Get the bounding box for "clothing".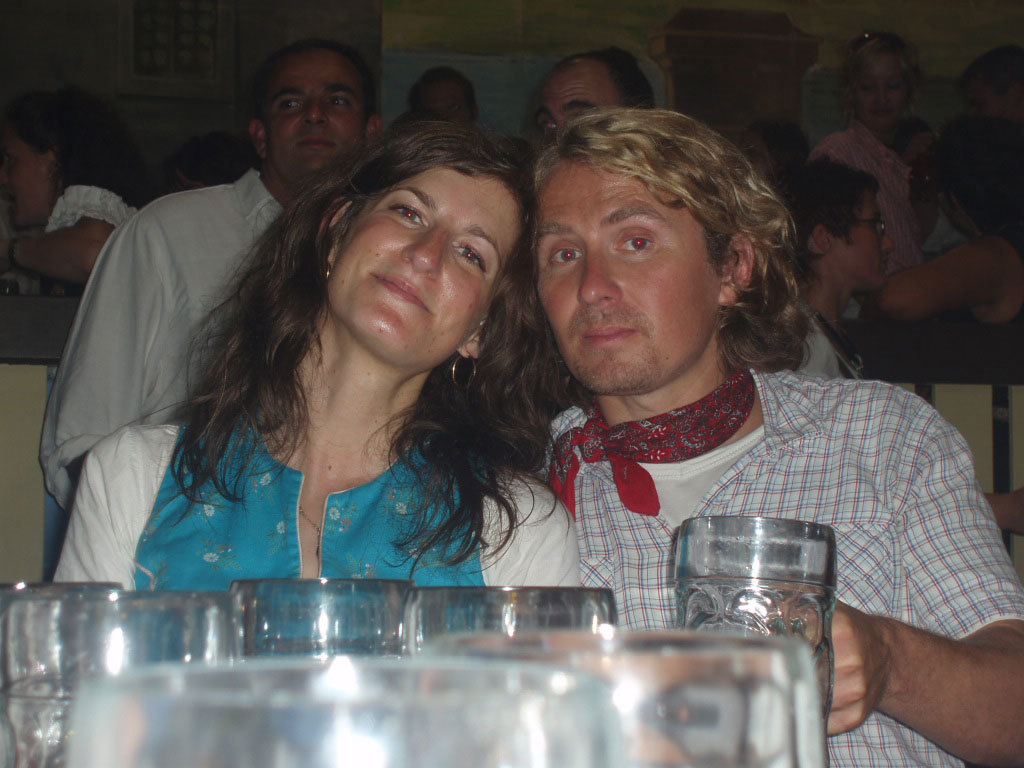
(x1=531, y1=367, x2=1023, y2=767).
